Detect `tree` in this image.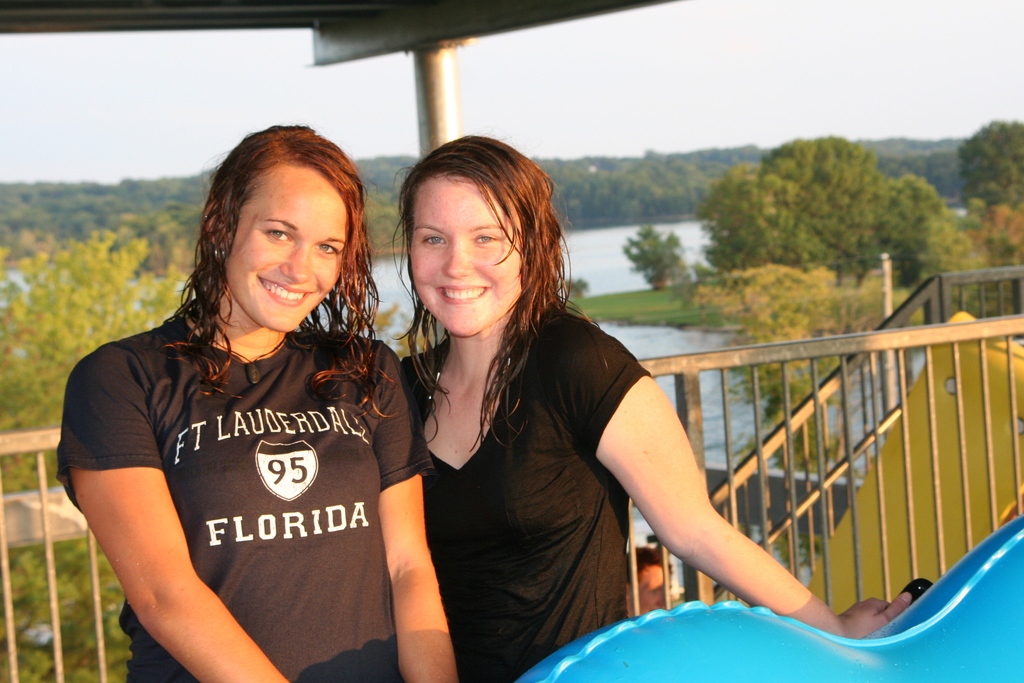
Detection: 699, 136, 945, 270.
